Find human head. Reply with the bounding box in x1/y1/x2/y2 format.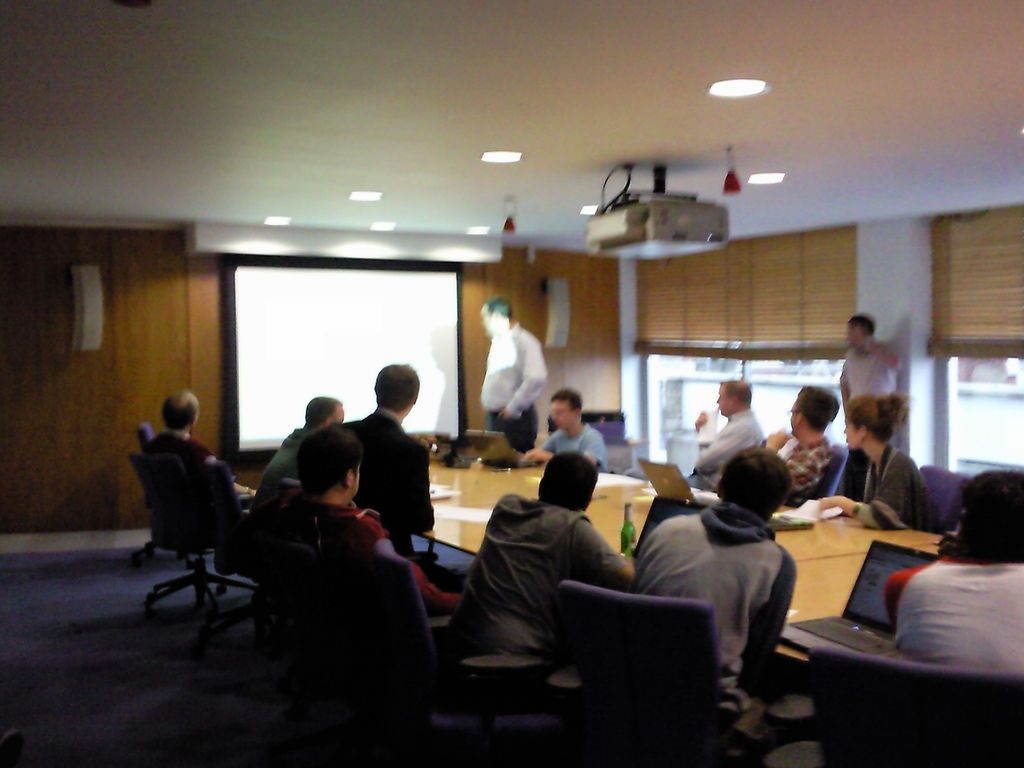
844/315/879/349.
